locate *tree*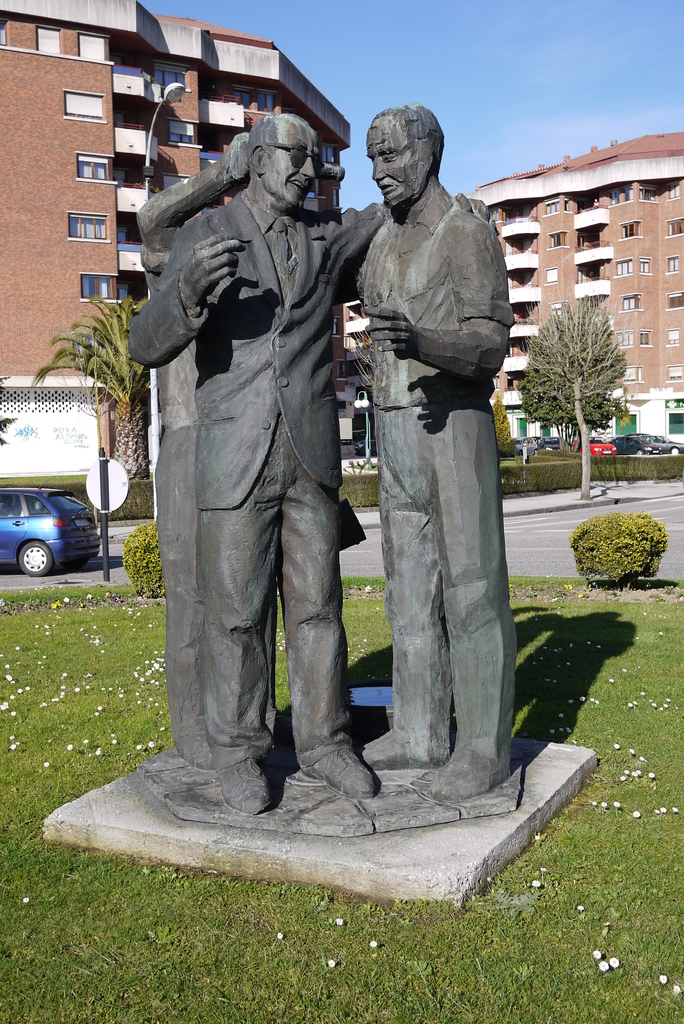
(x1=31, y1=285, x2=151, y2=483)
